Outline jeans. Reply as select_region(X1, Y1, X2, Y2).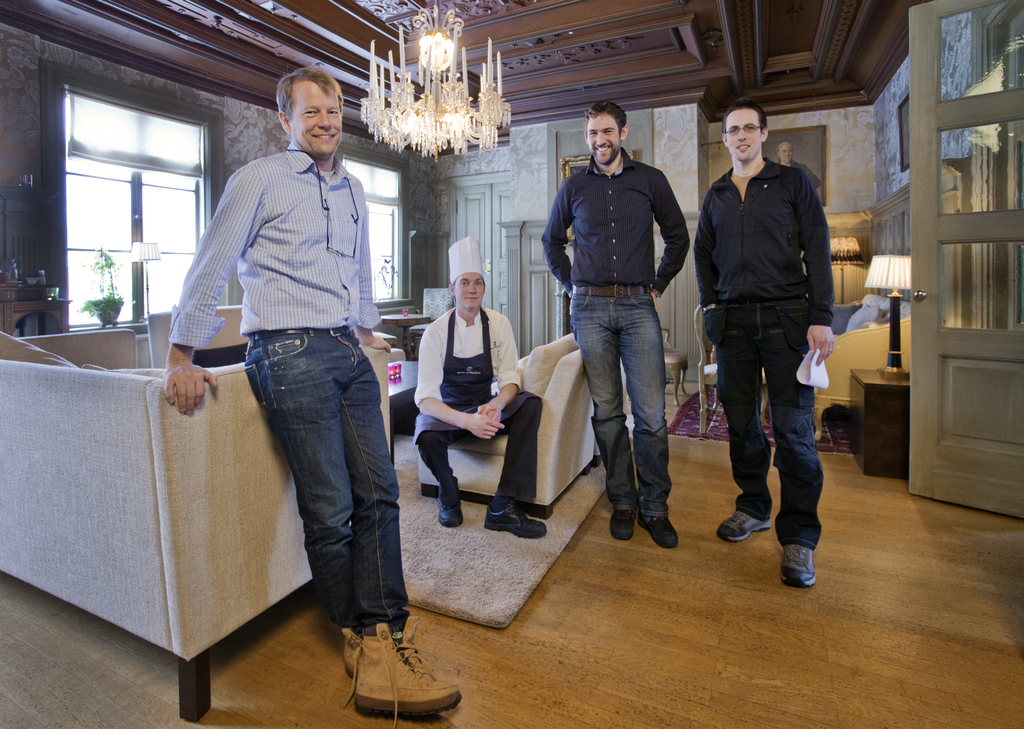
select_region(567, 288, 675, 517).
